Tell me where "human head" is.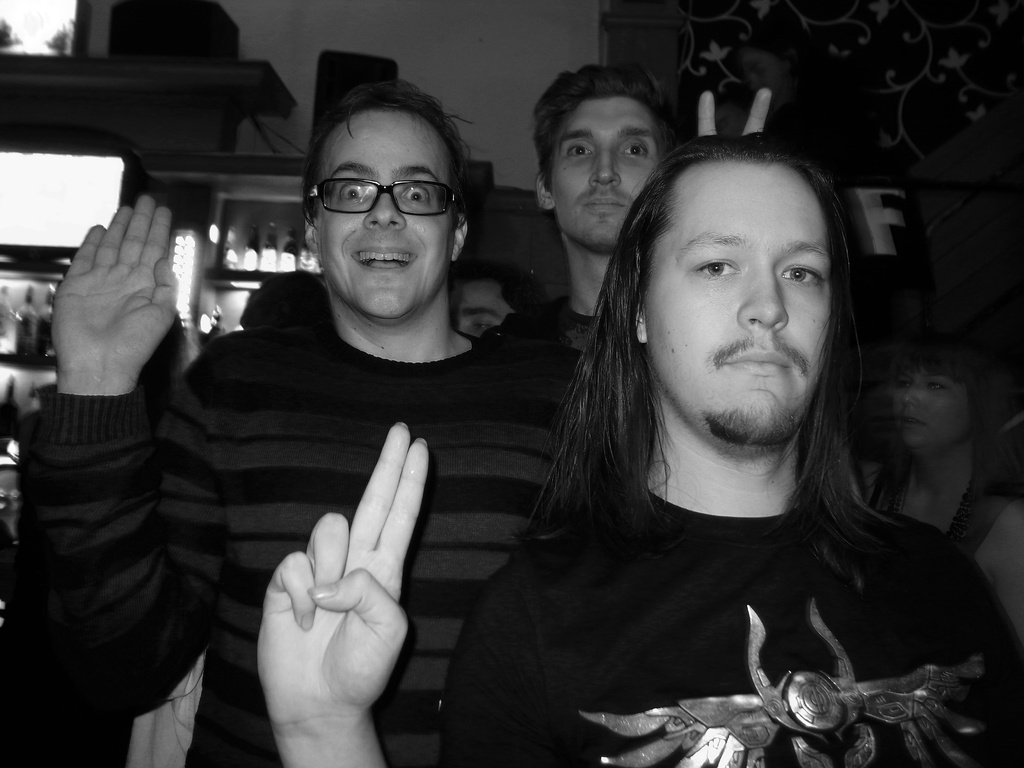
"human head" is at <bbox>452, 259, 551, 345</bbox>.
